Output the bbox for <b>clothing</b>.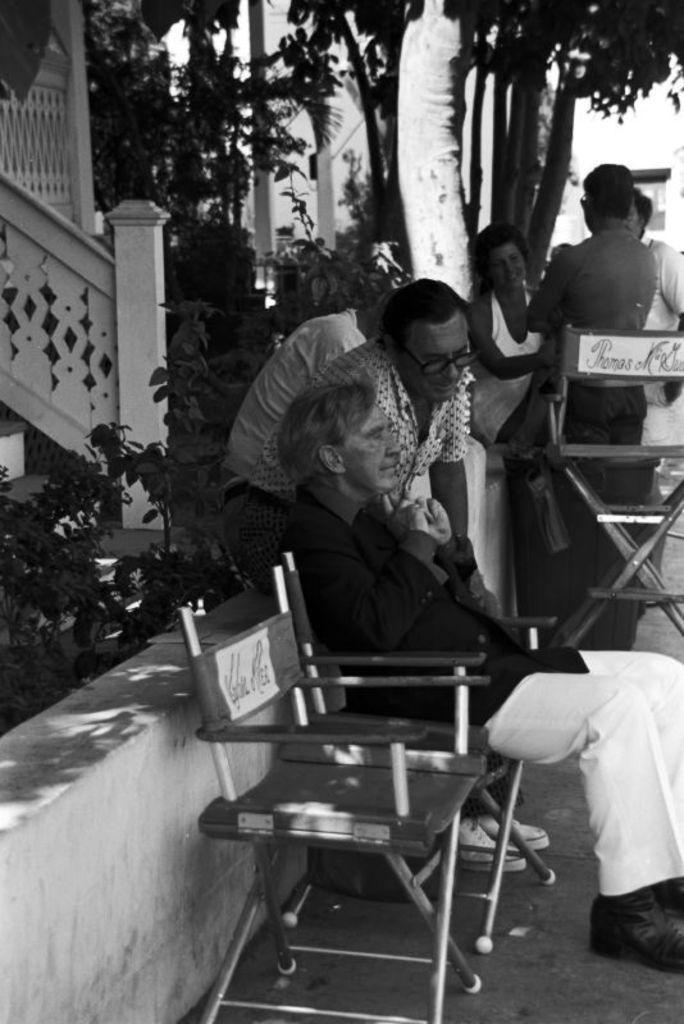
l=219, t=306, r=374, b=564.
